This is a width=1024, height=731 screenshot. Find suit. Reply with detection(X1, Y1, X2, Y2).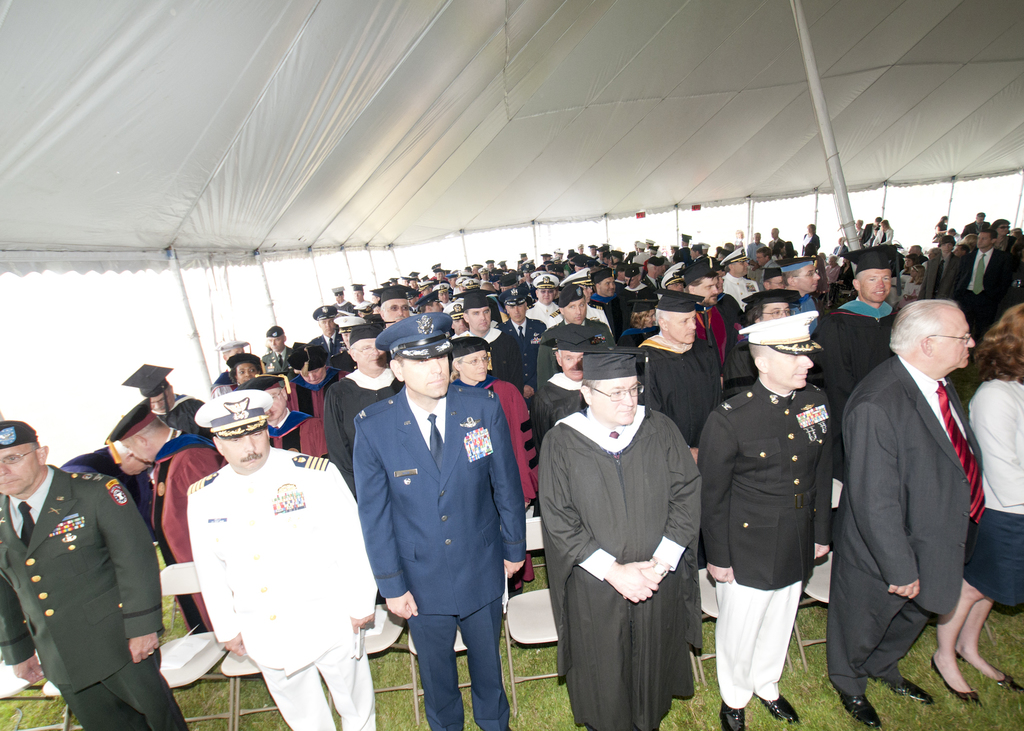
detection(957, 253, 1016, 332).
